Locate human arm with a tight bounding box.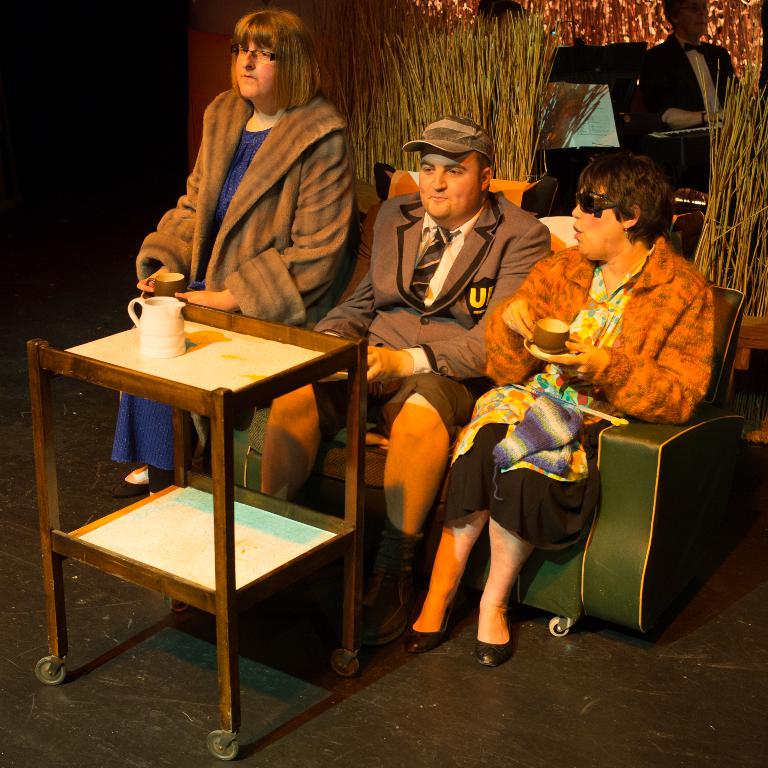
bbox(556, 285, 705, 420).
